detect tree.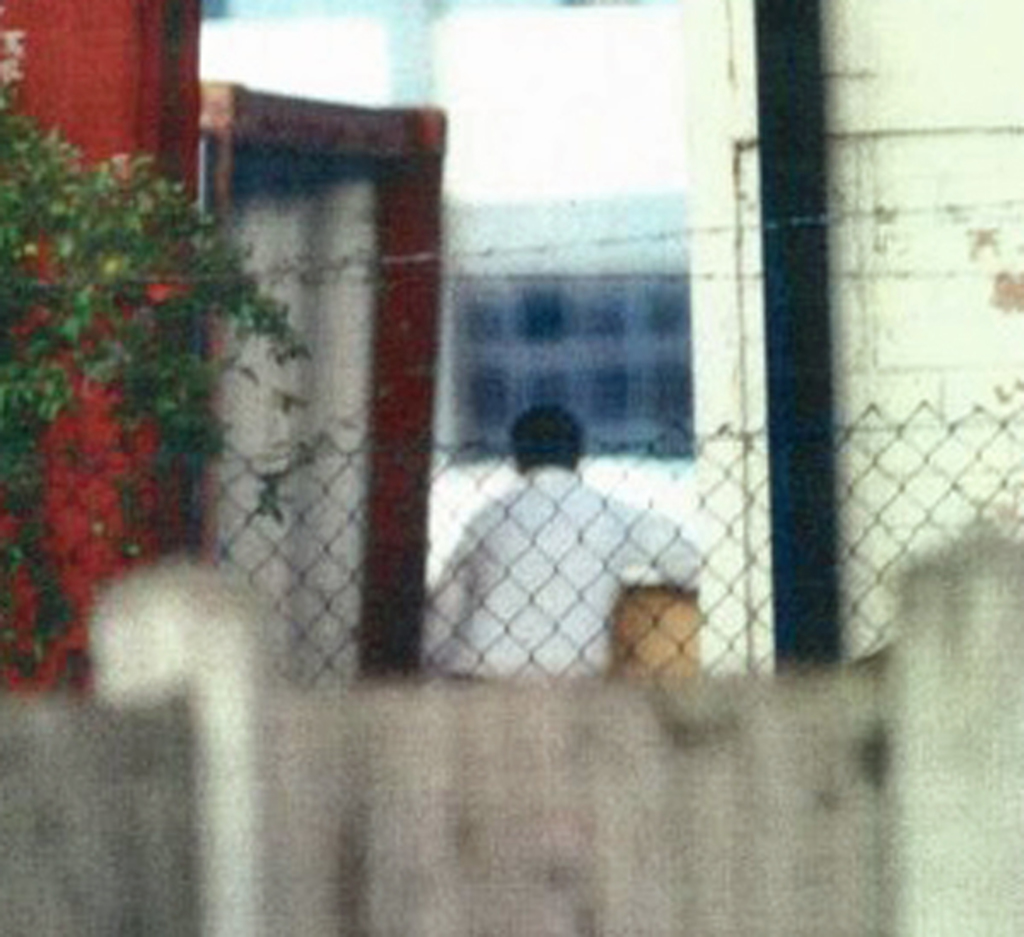
Detected at detection(0, 67, 333, 703).
